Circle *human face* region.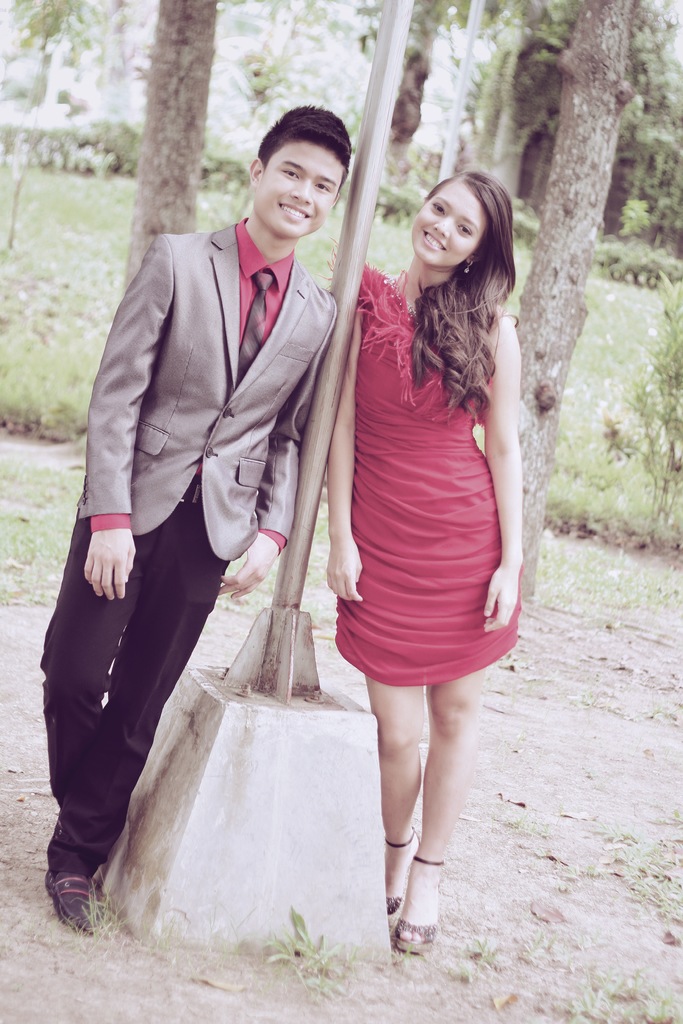
Region: {"x1": 252, "y1": 142, "x2": 345, "y2": 239}.
